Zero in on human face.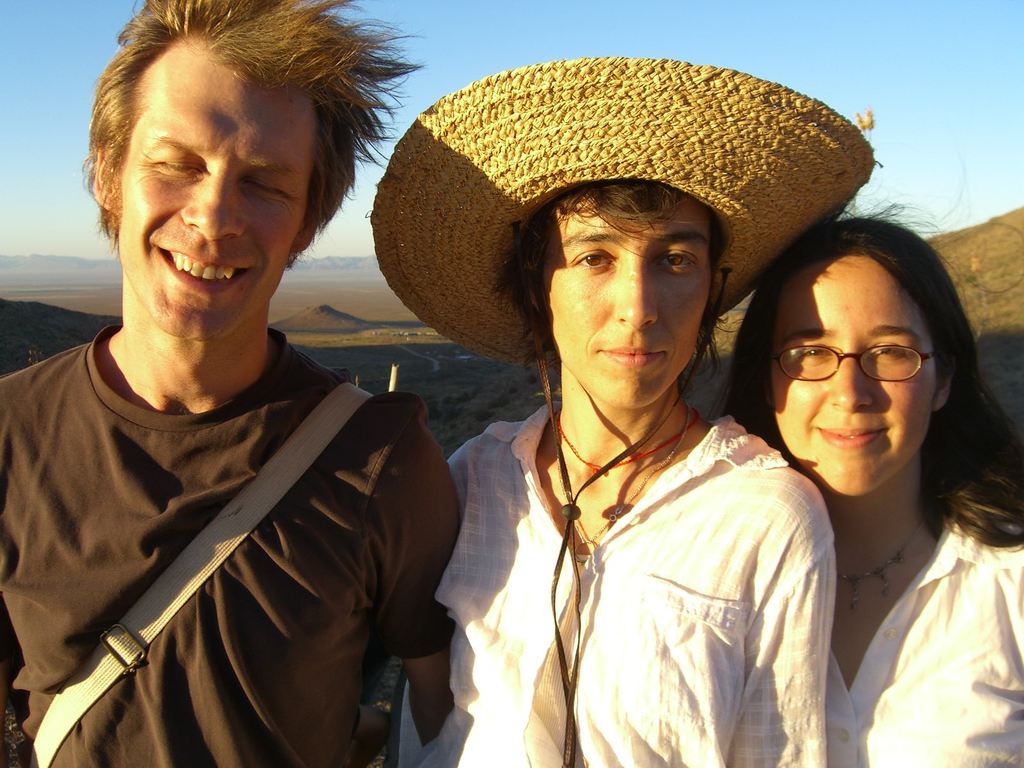
Zeroed in: (546,193,715,410).
